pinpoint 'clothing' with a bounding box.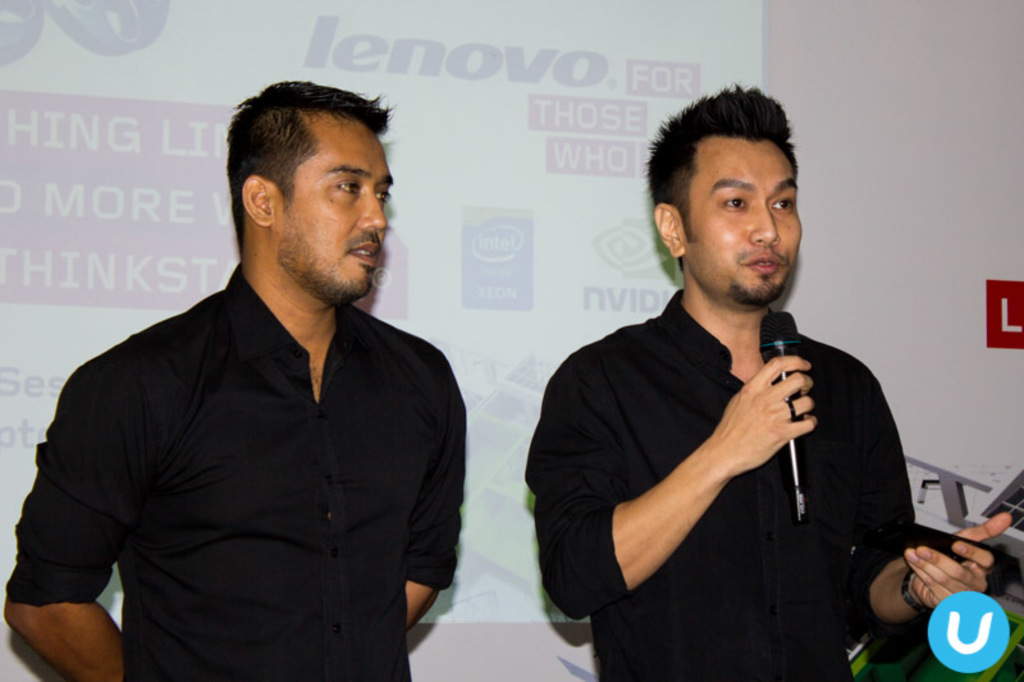
detection(22, 235, 479, 681).
